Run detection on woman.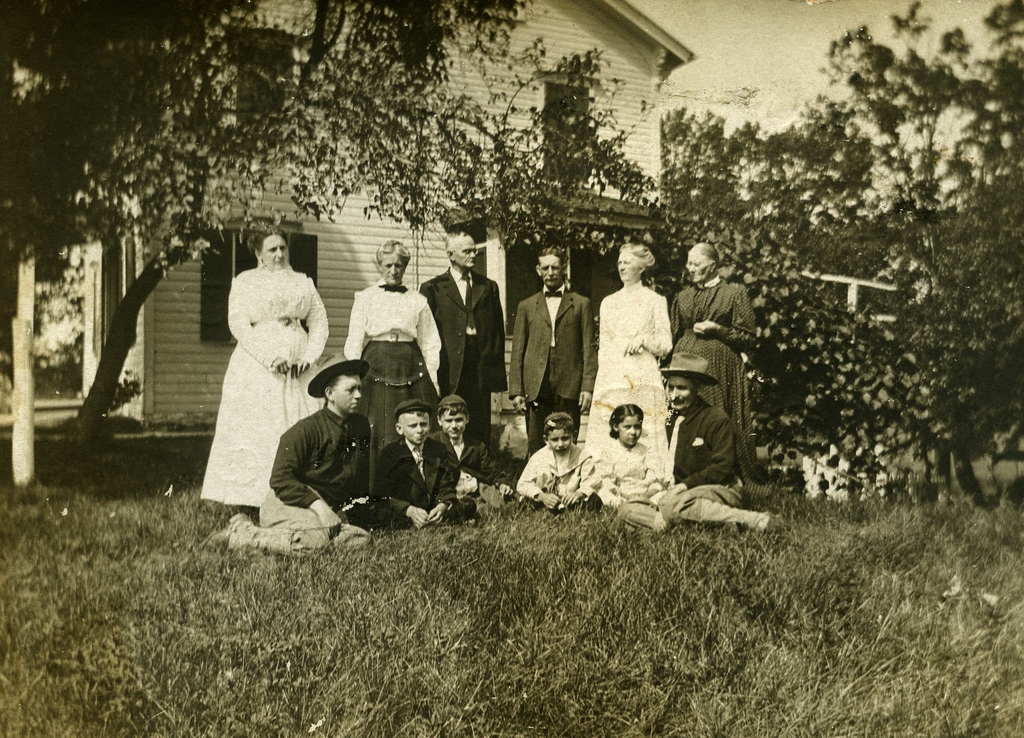
Result: box(342, 236, 442, 504).
